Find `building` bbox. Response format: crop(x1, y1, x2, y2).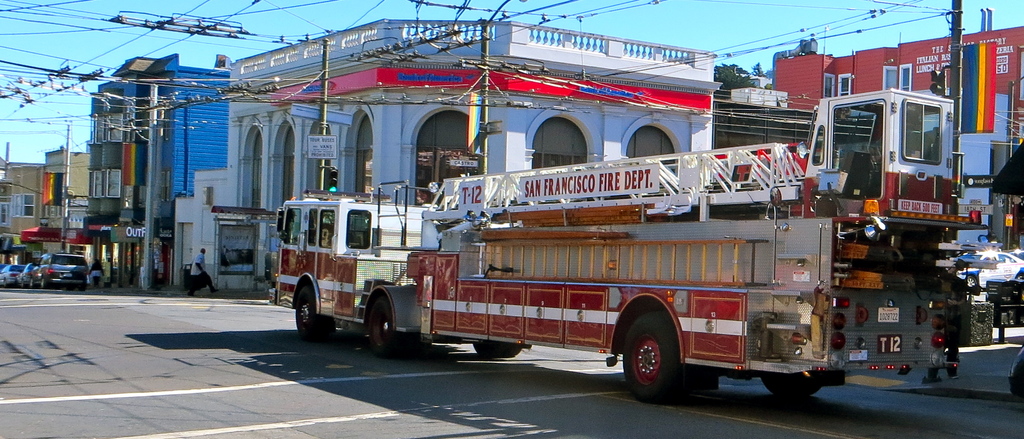
crop(87, 54, 228, 290).
